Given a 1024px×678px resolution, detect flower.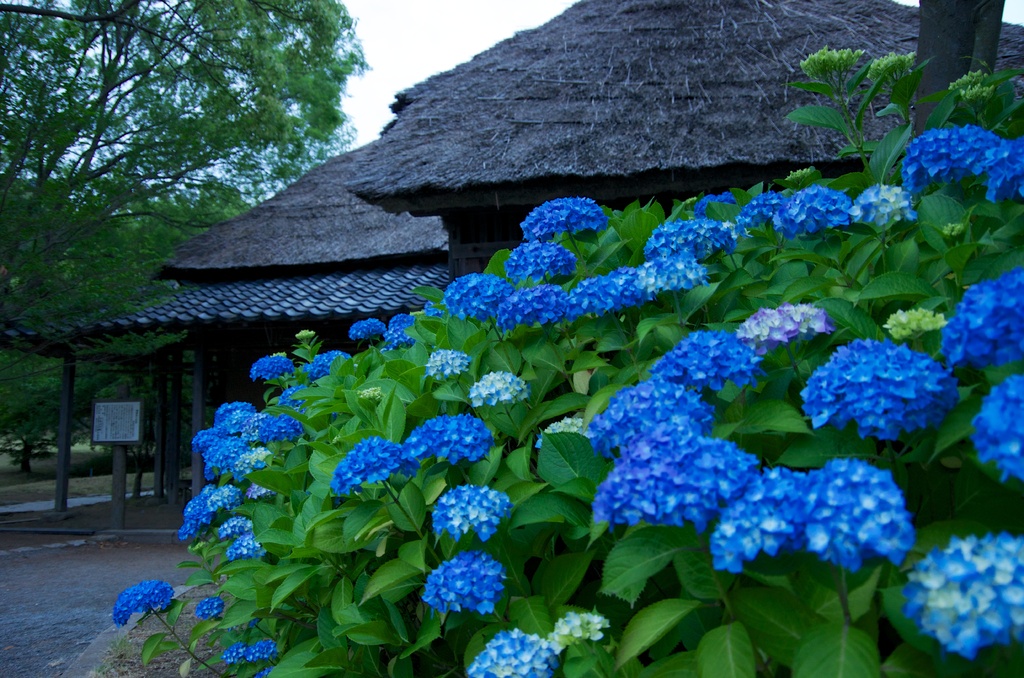
[278, 378, 317, 414].
